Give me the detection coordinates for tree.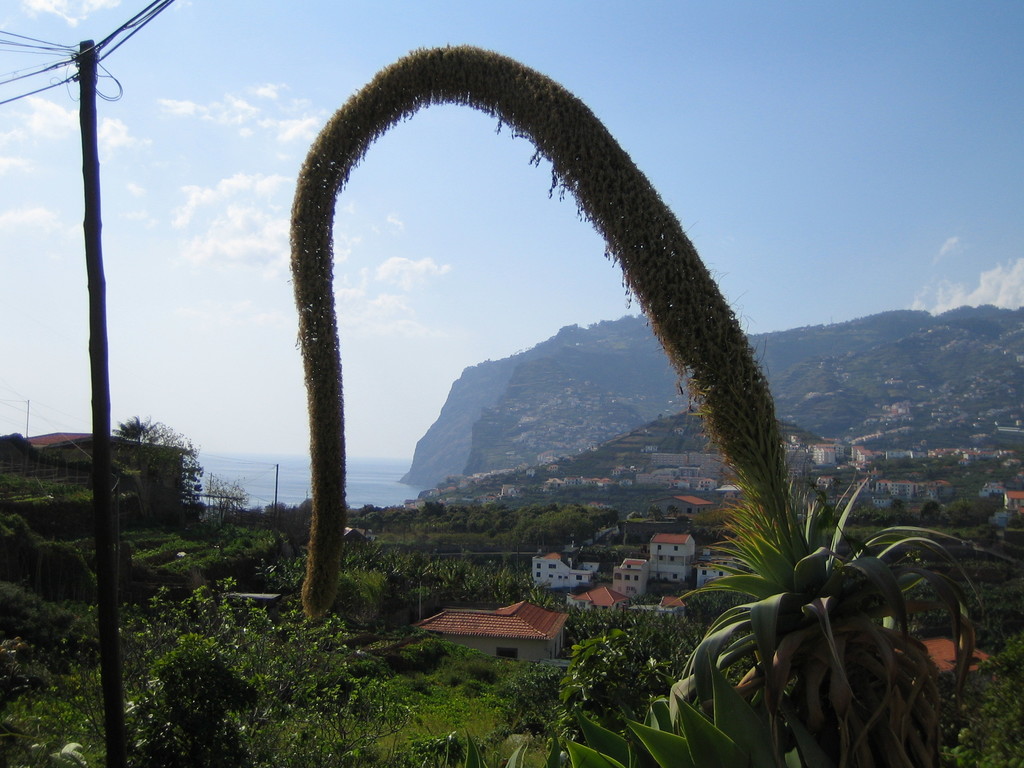
bbox=[451, 561, 484, 597].
